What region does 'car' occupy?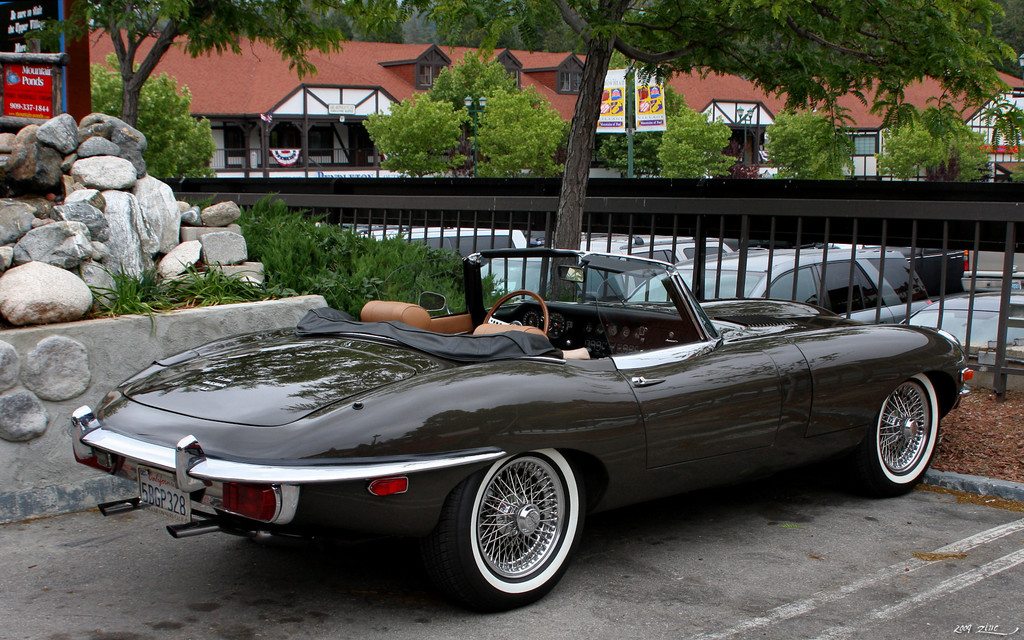
904, 262, 1023, 345.
